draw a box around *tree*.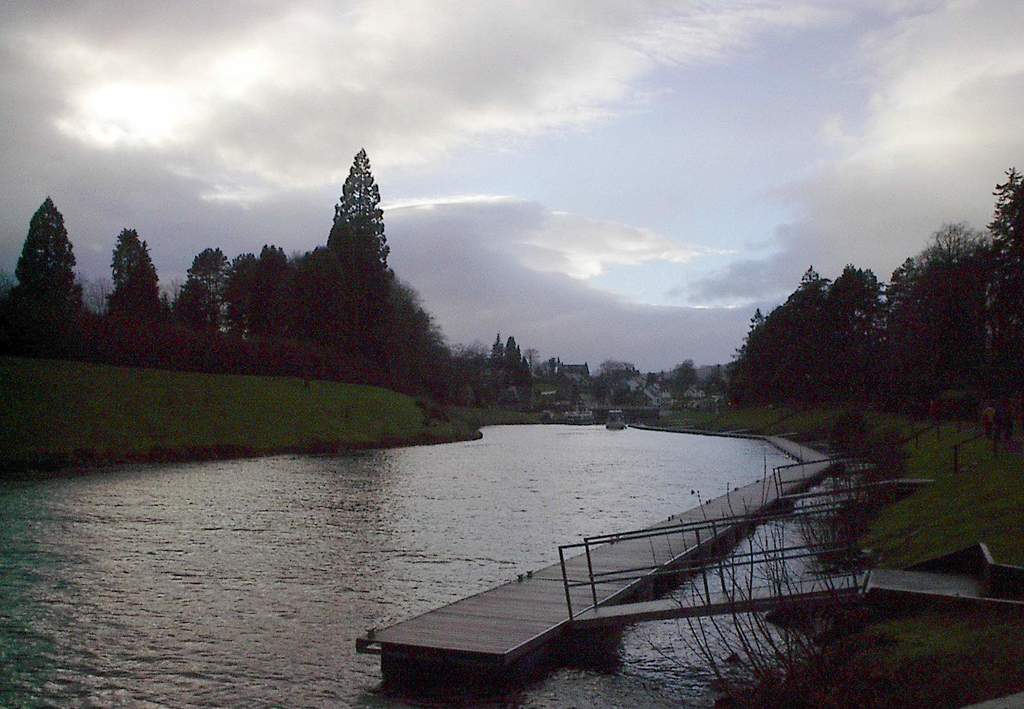
crop(444, 335, 492, 403).
